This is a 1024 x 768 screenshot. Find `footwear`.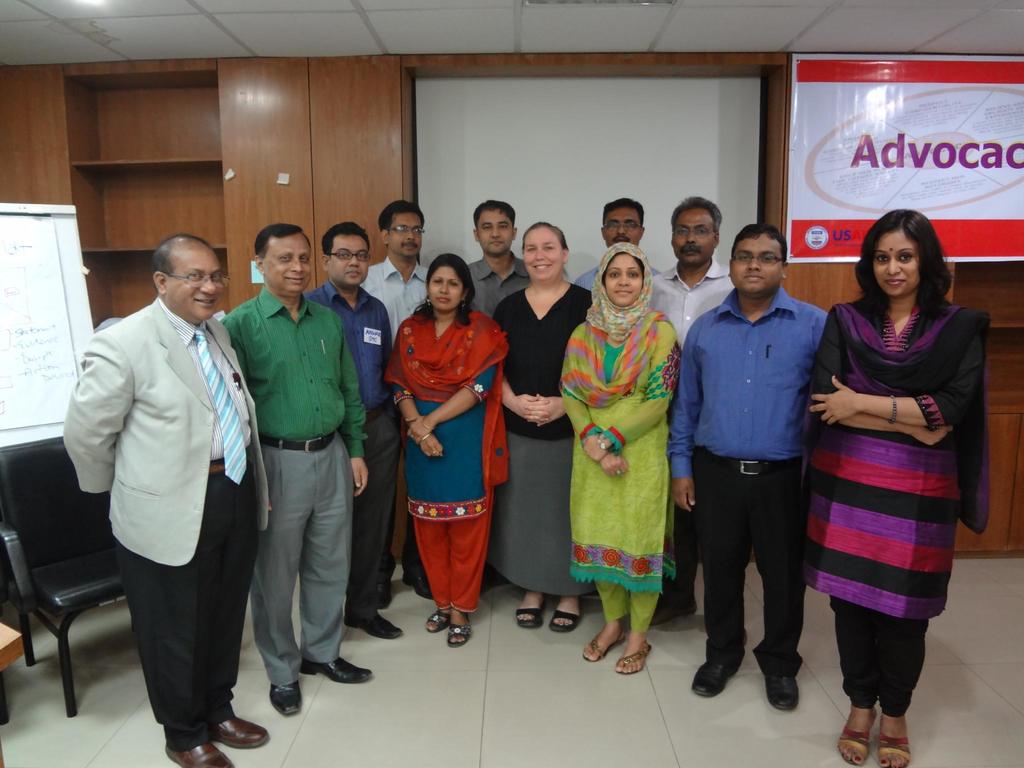
Bounding box: [166, 726, 227, 765].
